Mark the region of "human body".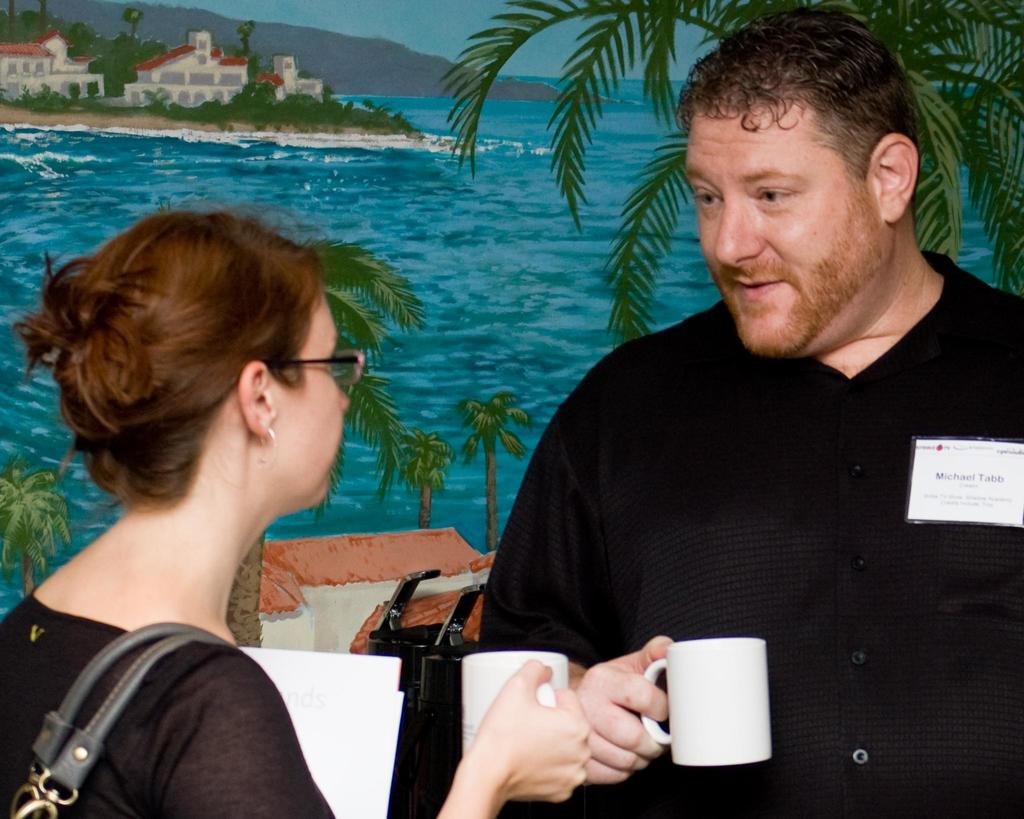
Region: bbox(2, 204, 493, 817).
